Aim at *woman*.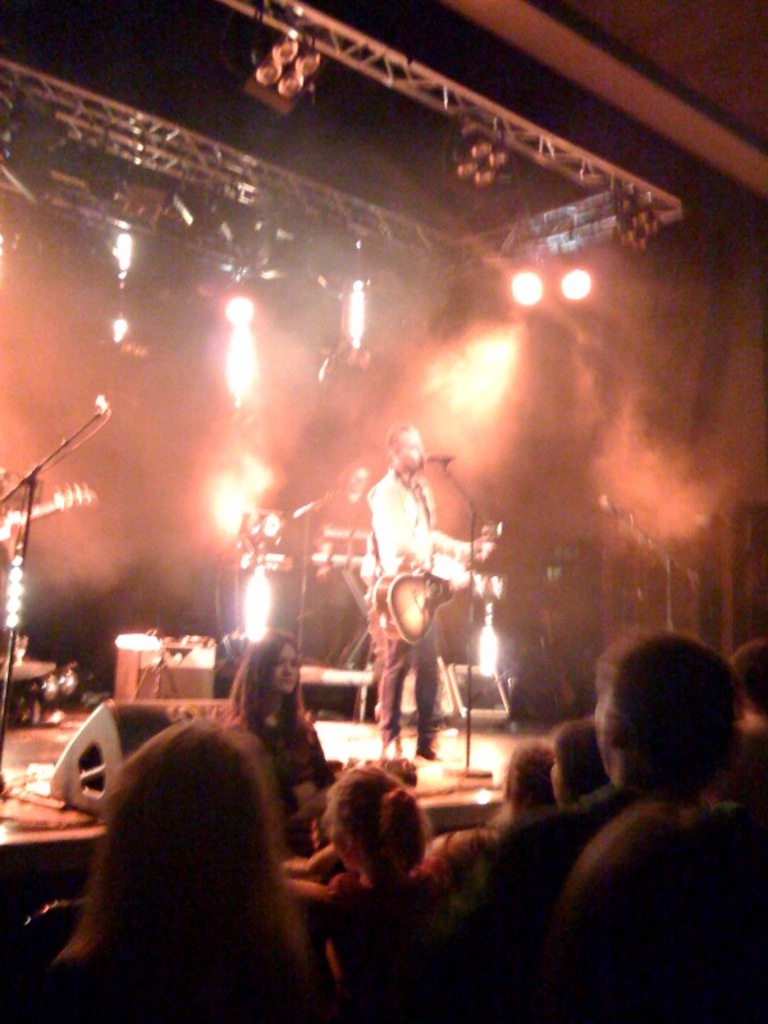
Aimed at 204 641 324 795.
